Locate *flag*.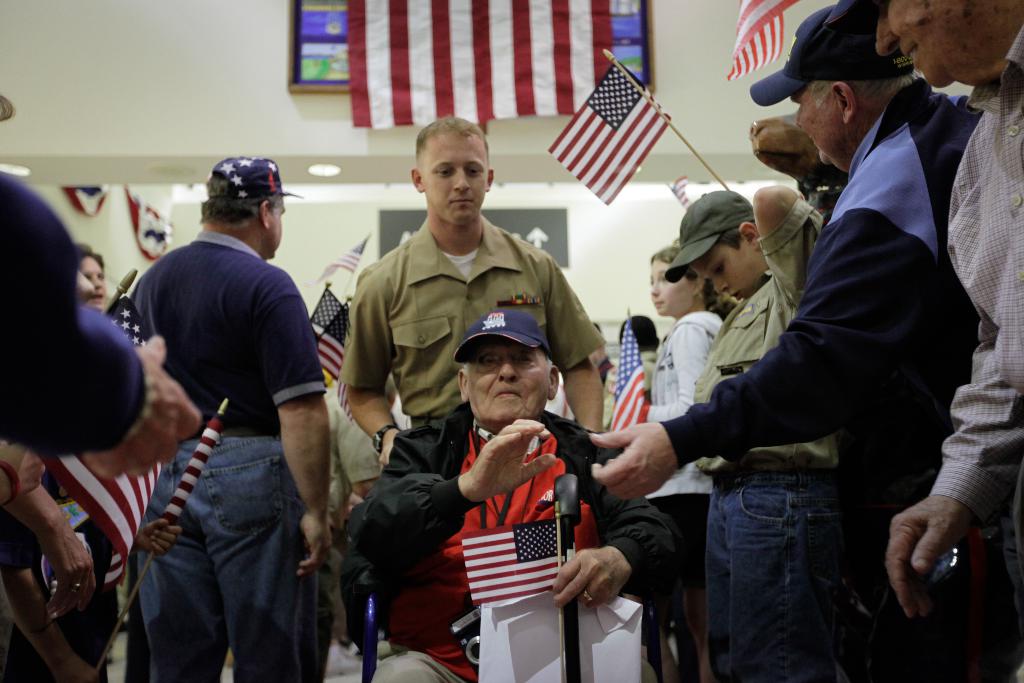
Bounding box: [316,304,349,391].
